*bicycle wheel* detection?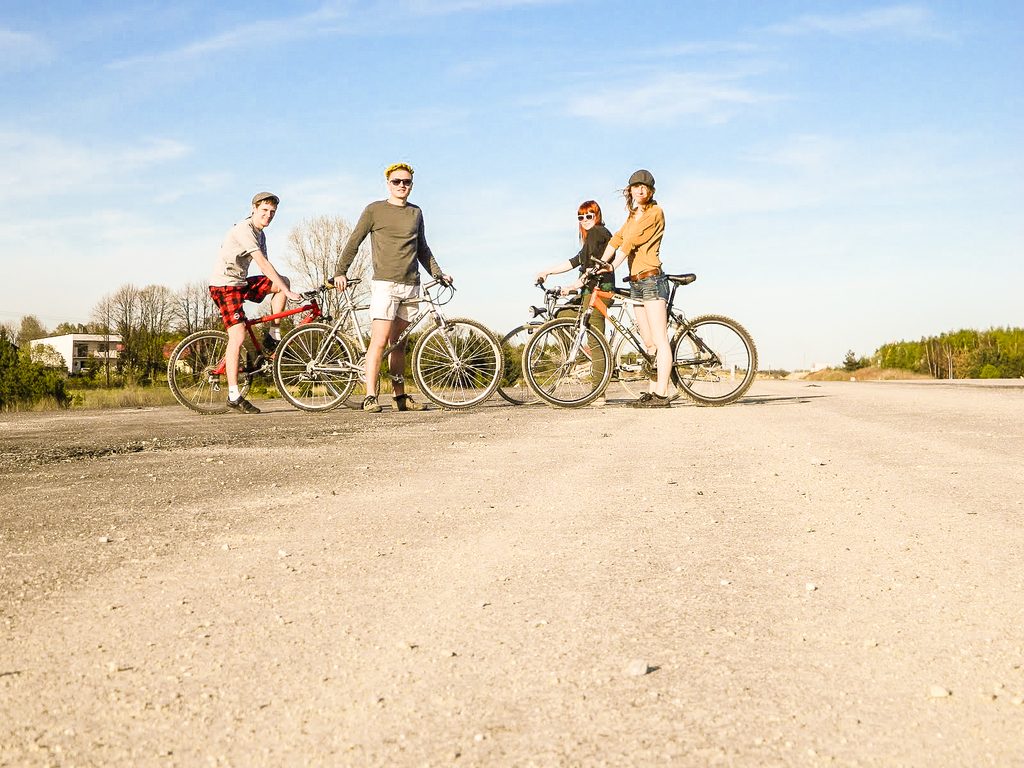
520 316 615 408
